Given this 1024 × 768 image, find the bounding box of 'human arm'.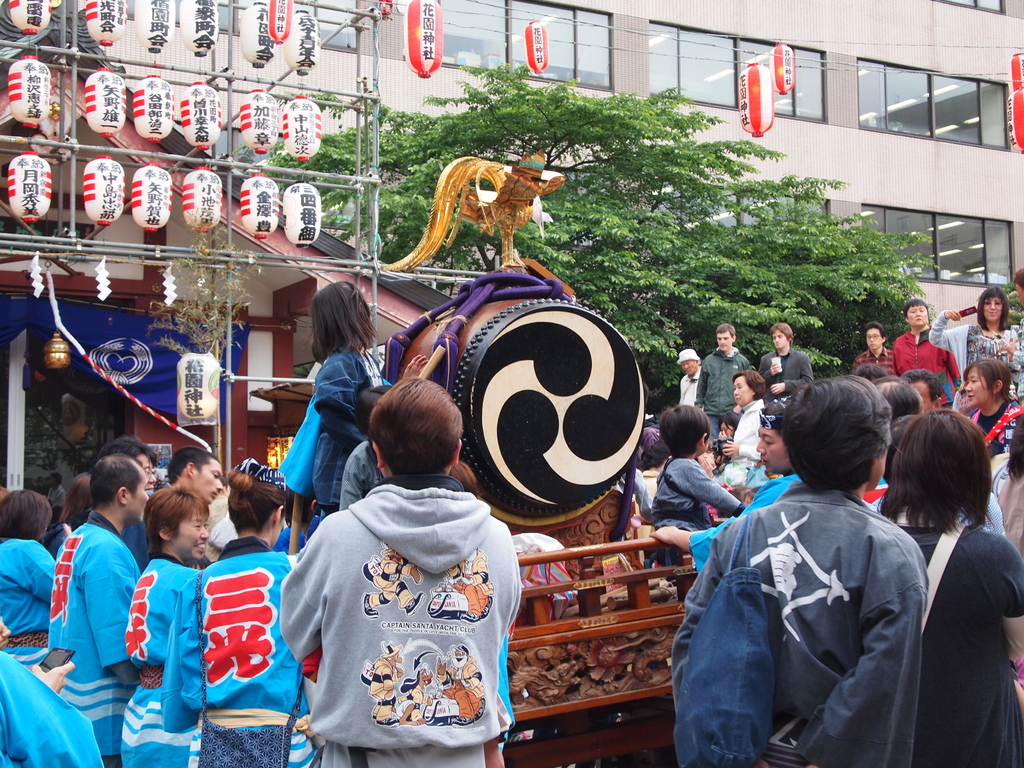
pyautogui.locateOnScreen(998, 335, 1023, 369).
